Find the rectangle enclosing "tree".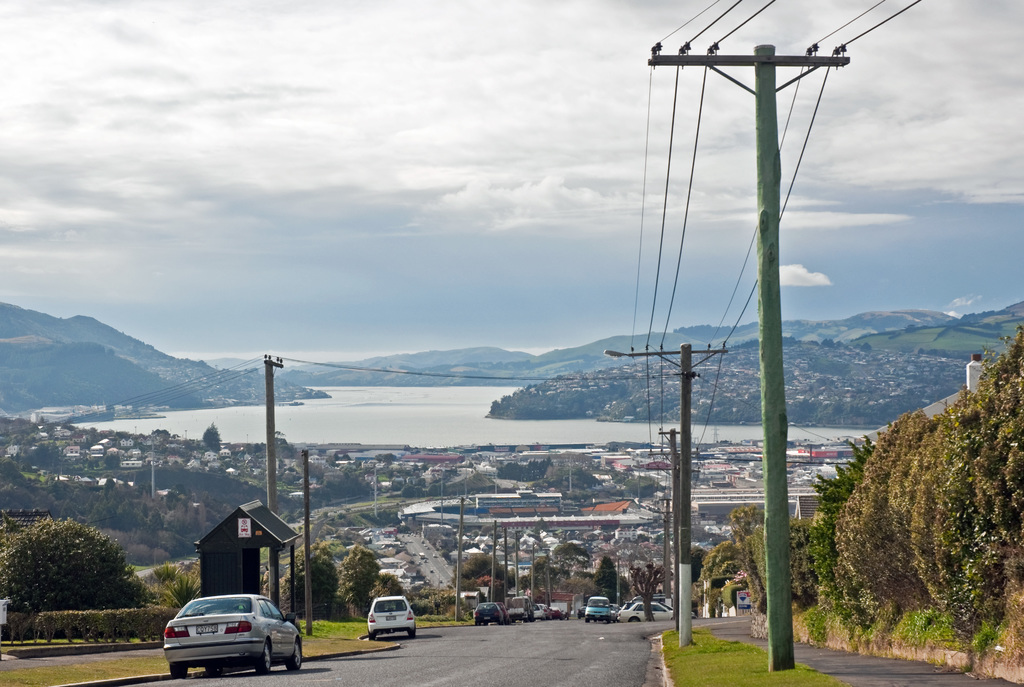
(83,427,98,445).
